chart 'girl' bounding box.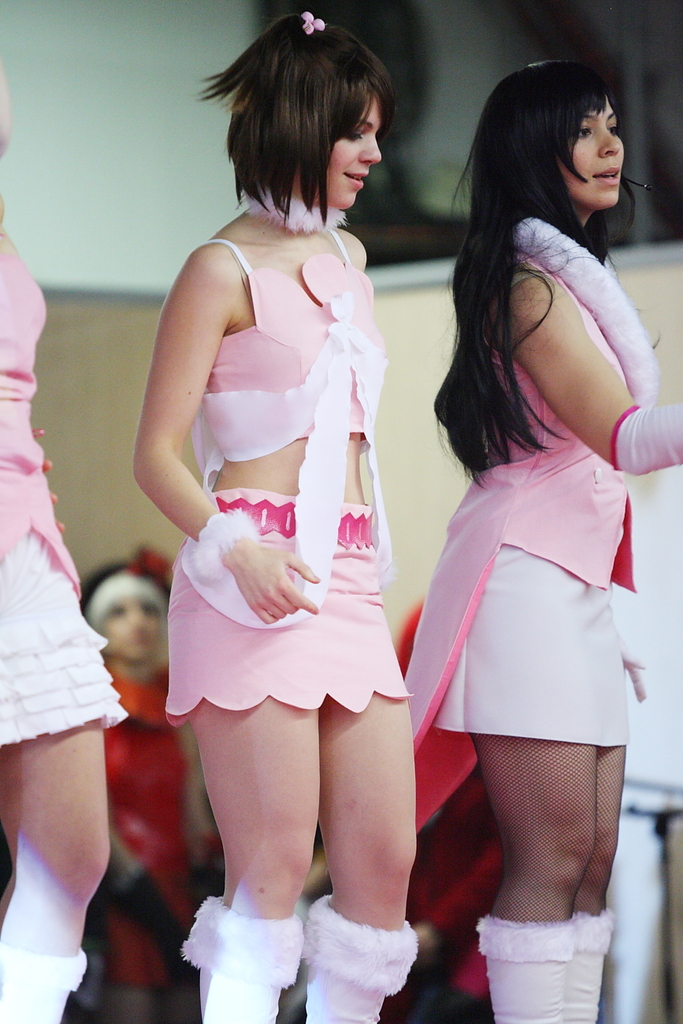
Charted: <bbox>140, 14, 413, 1023</bbox>.
